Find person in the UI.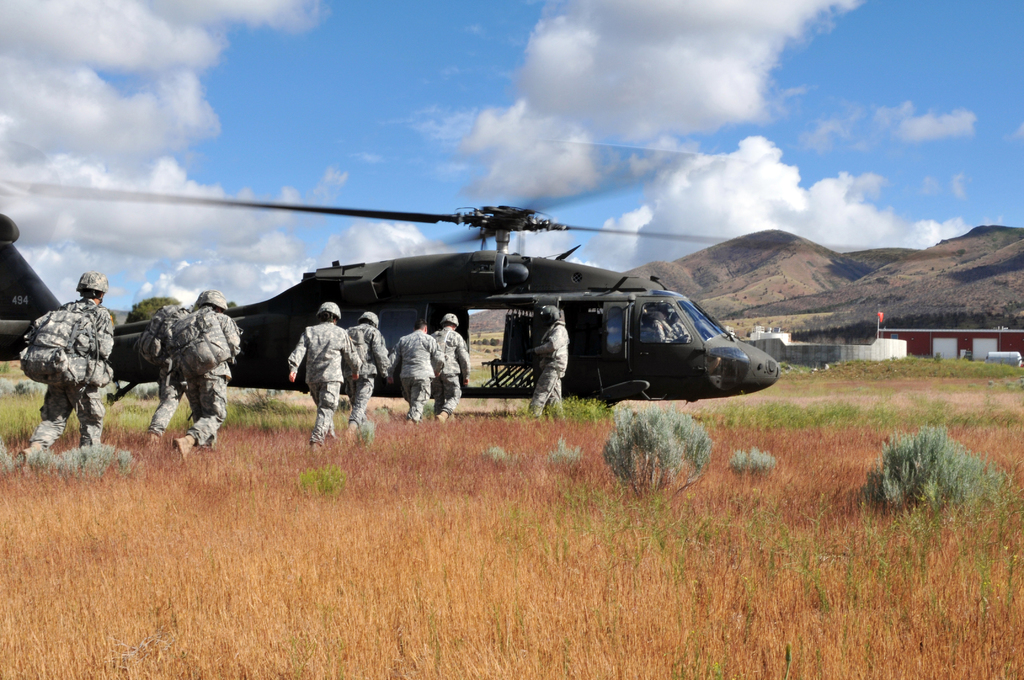
UI element at 432/313/476/430.
